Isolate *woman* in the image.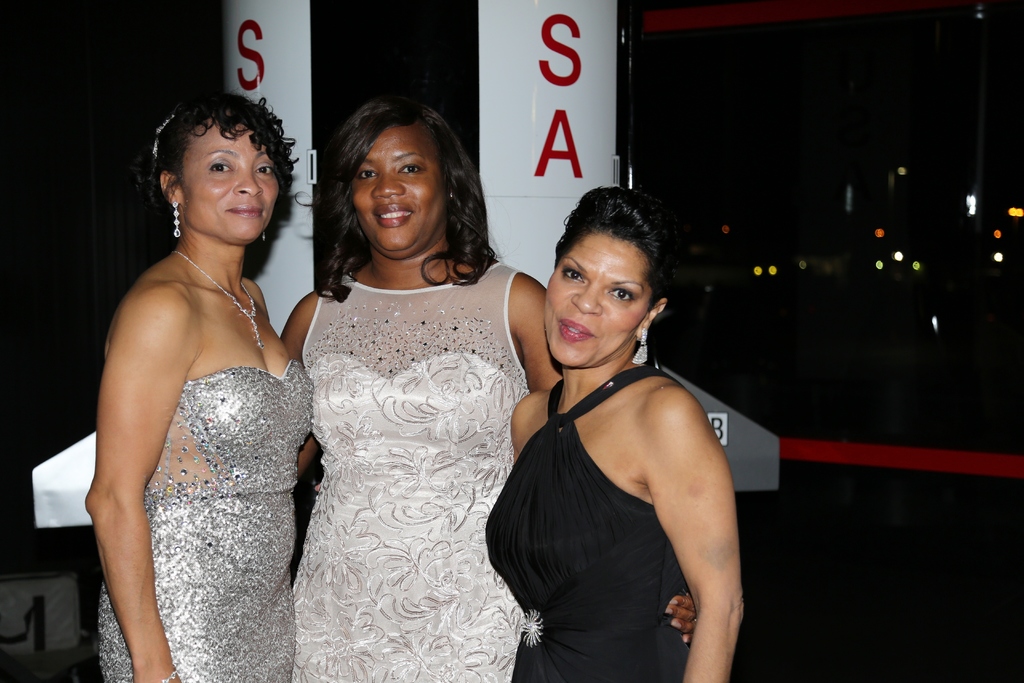
Isolated region: BBox(271, 104, 696, 682).
